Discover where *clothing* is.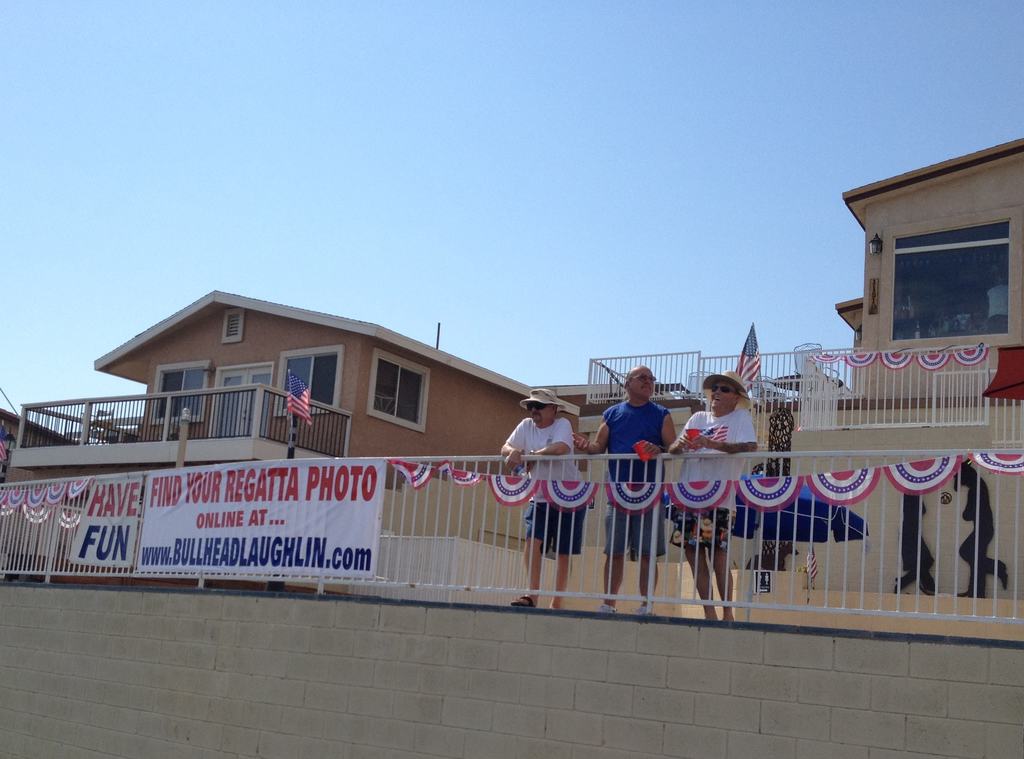
Discovered at [682, 411, 764, 553].
